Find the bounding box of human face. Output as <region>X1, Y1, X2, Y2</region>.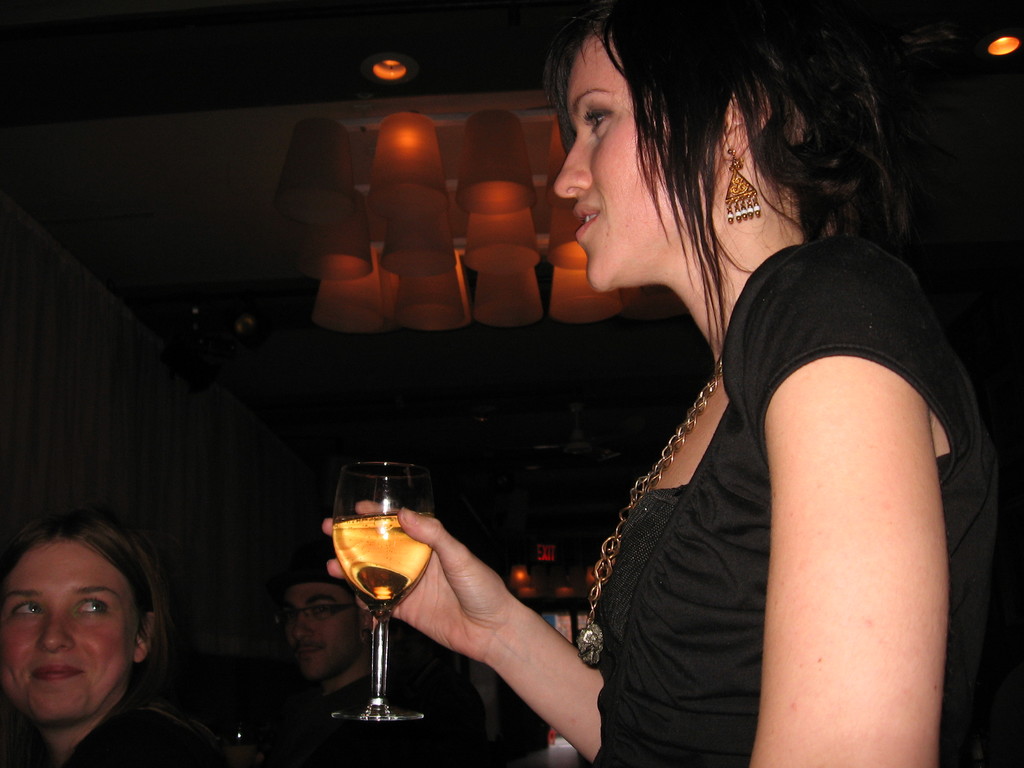
<region>0, 536, 126, 723</region>.
